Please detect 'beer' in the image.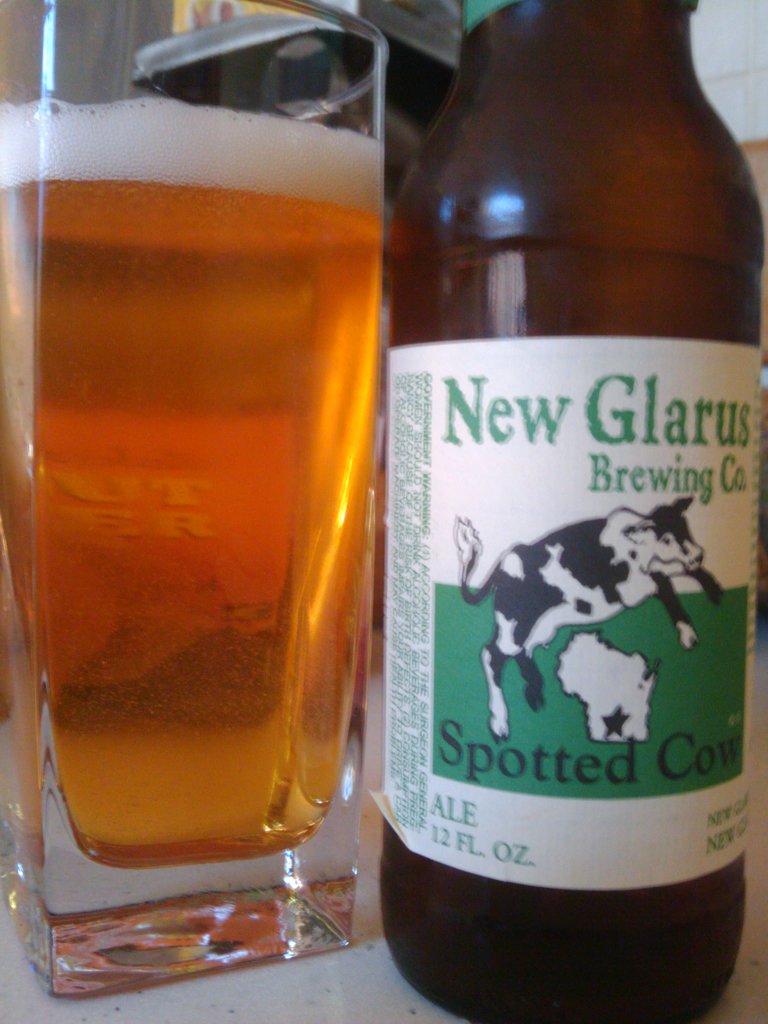
376:0:766:1023.
